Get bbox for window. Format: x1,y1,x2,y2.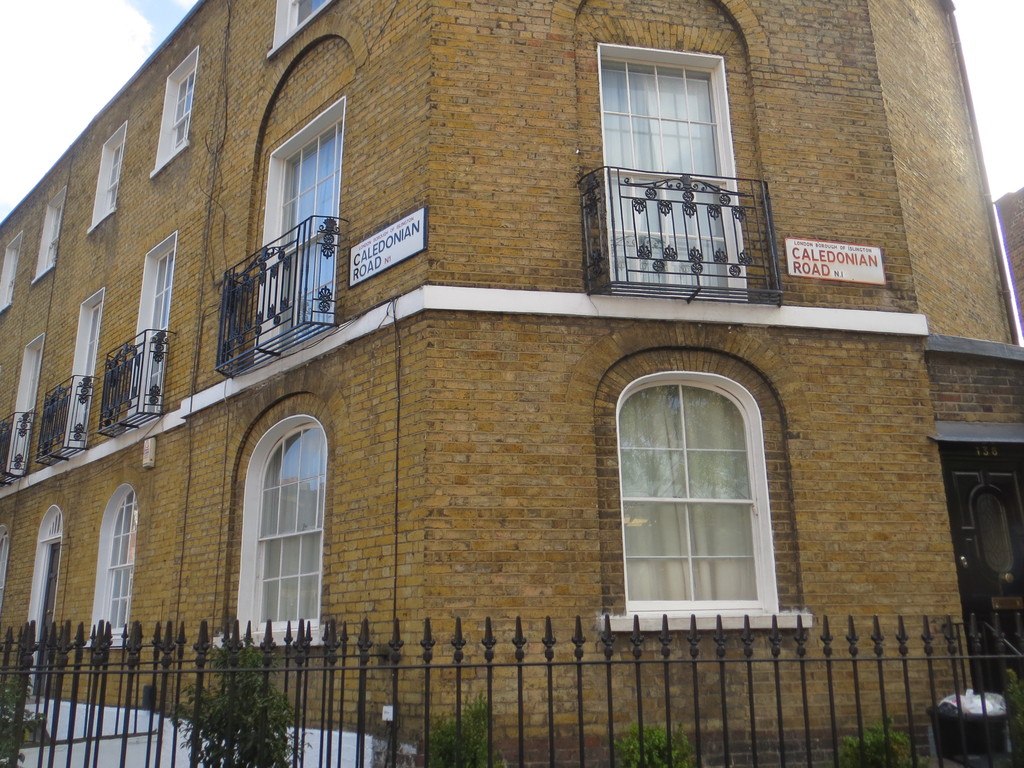
2,338,48,486.
